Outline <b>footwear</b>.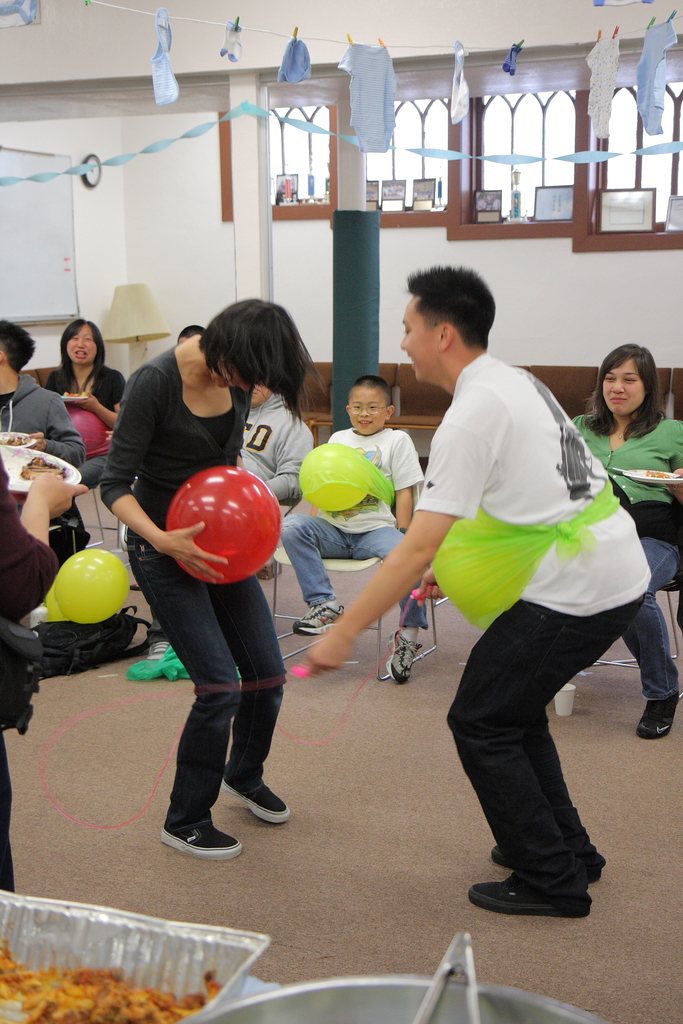
Outline: BBox(387, 627, 422, 684).
